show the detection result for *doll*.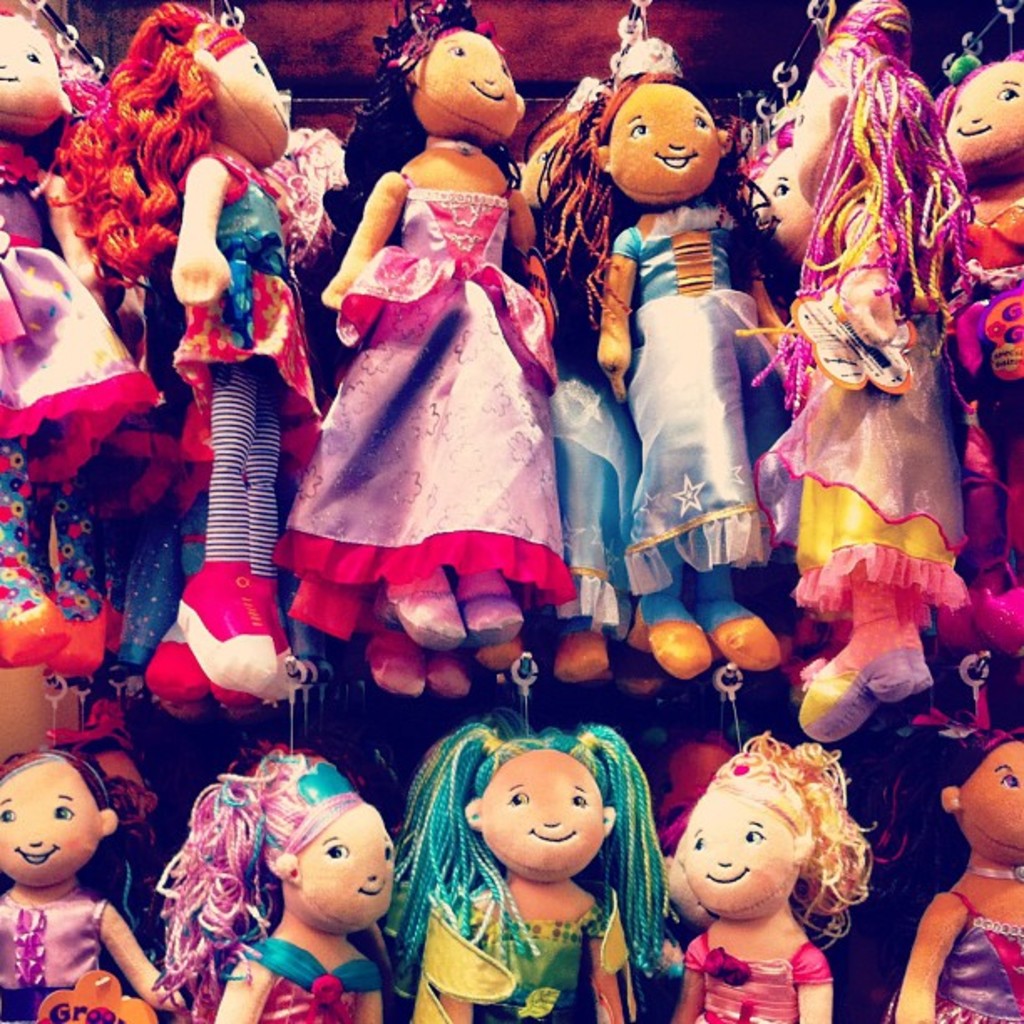
l=269, t=0, r=581, b=696.
